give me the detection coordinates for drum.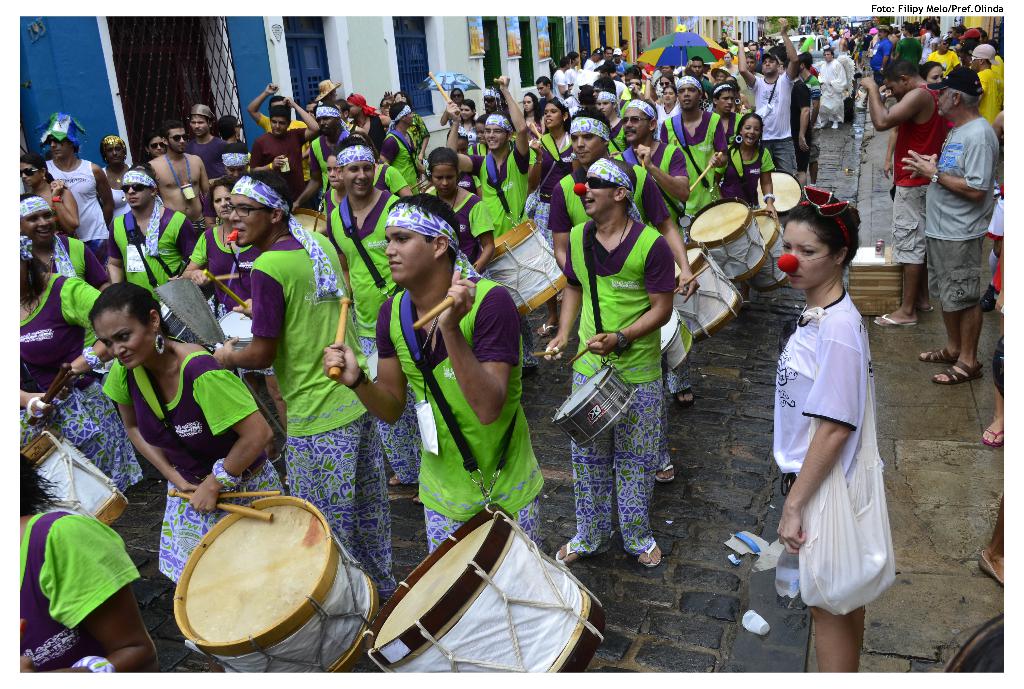
x1=753, y1=166, x2=804, y2=218.
